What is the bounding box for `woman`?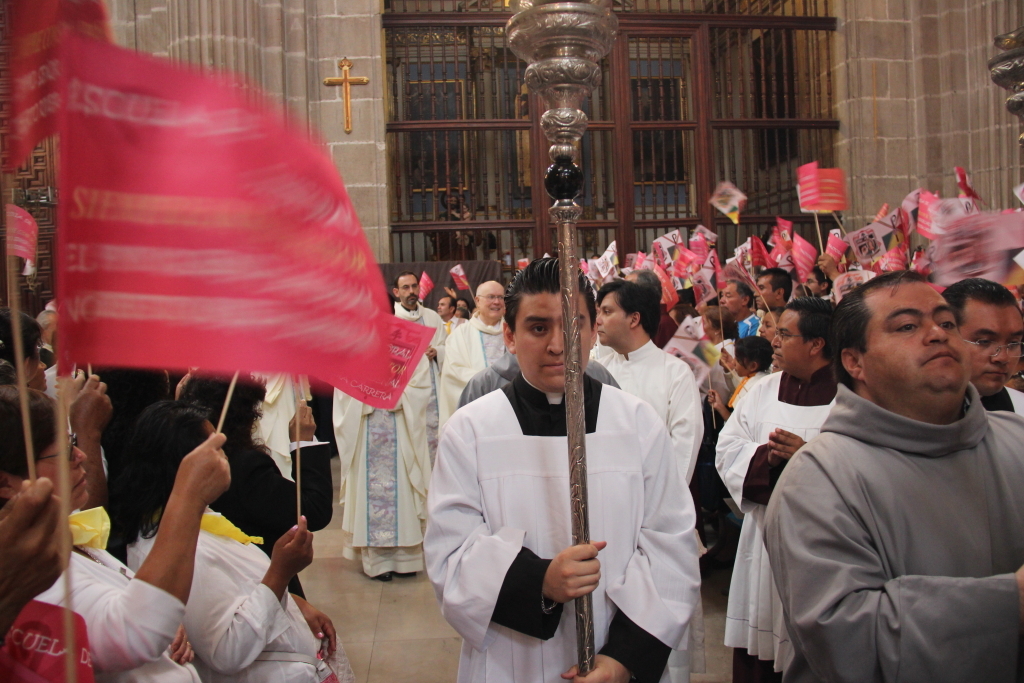
bbox=[114, 405, 342, 682].
